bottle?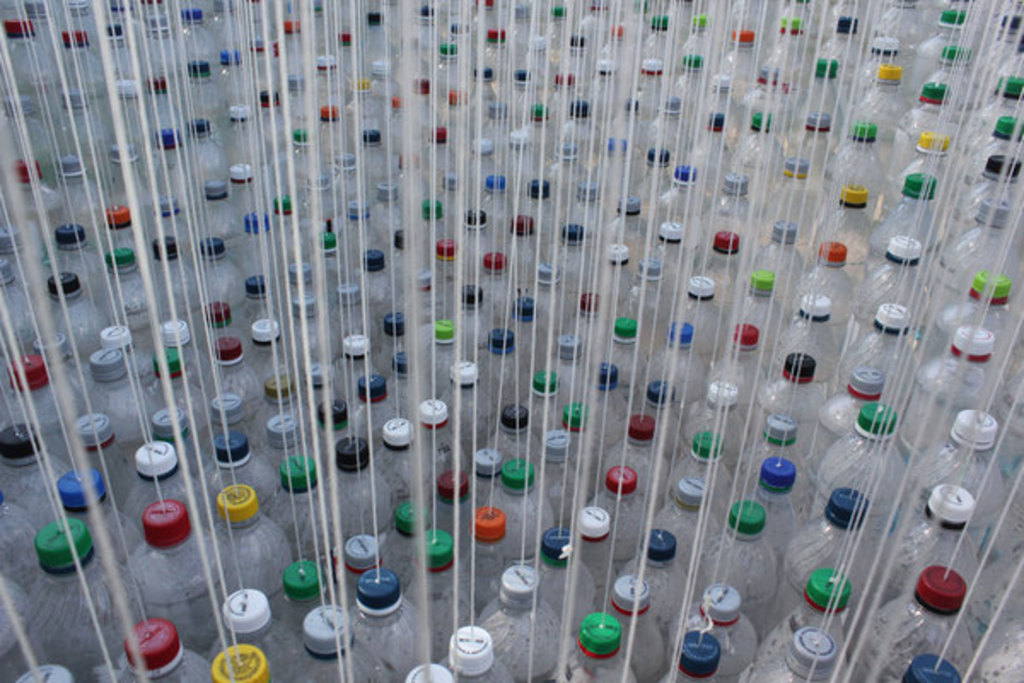
region(529, 526, 601, 628)
